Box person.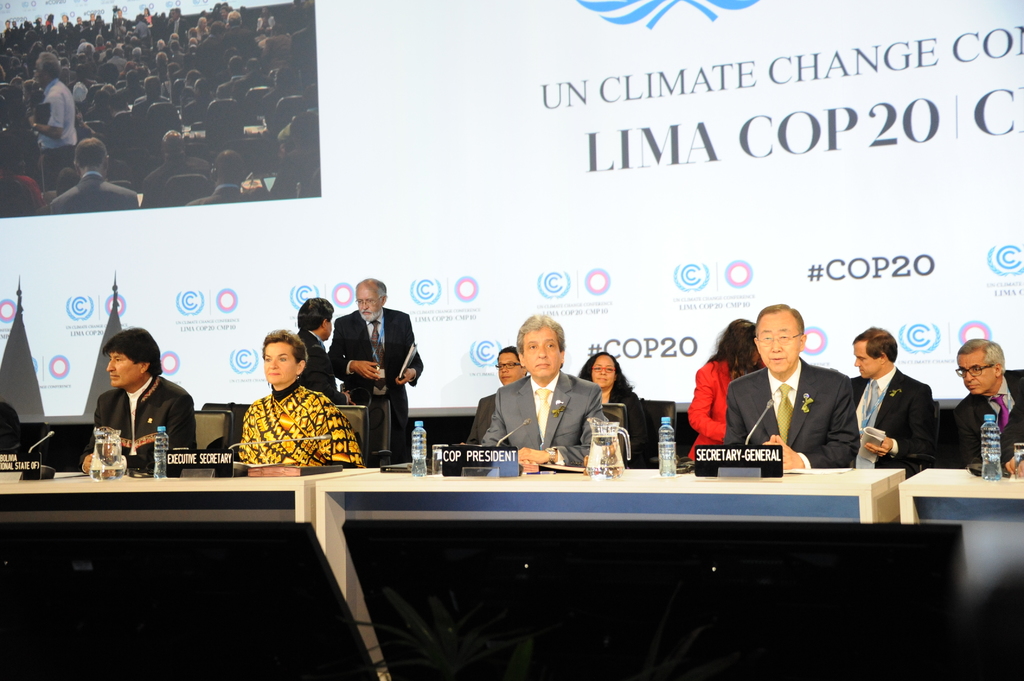
{"x1": 228, "y1": 332, "x2": 363, "y2": 463}.
